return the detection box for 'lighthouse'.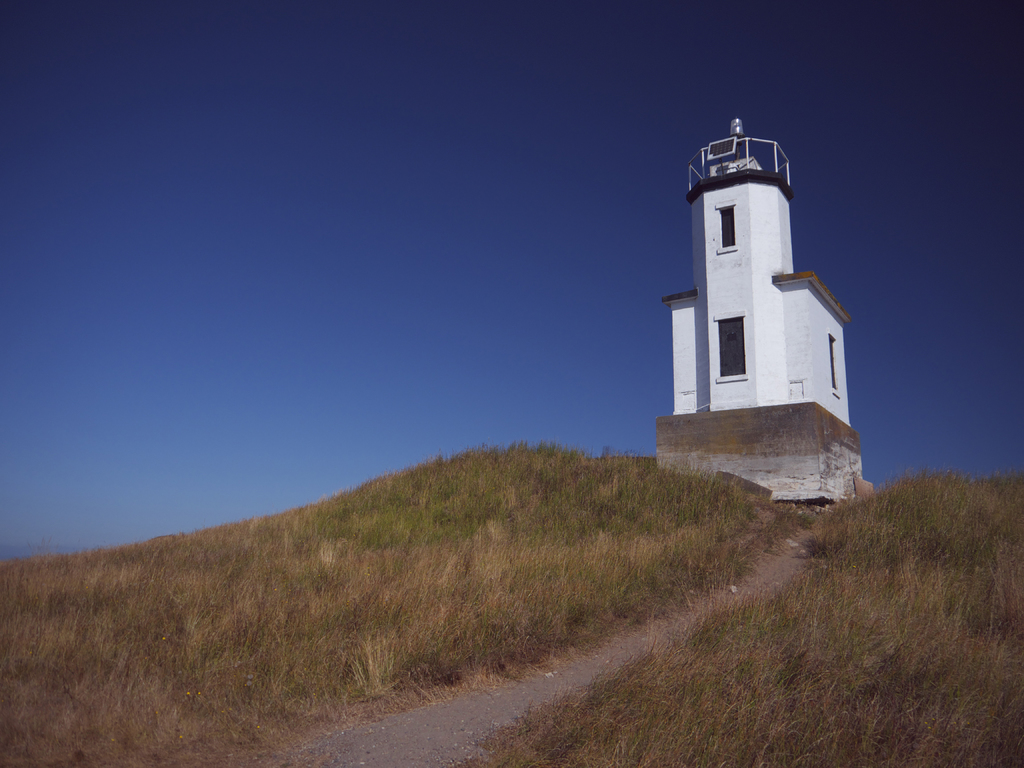
bbox=(635, 107, 878, 509).
